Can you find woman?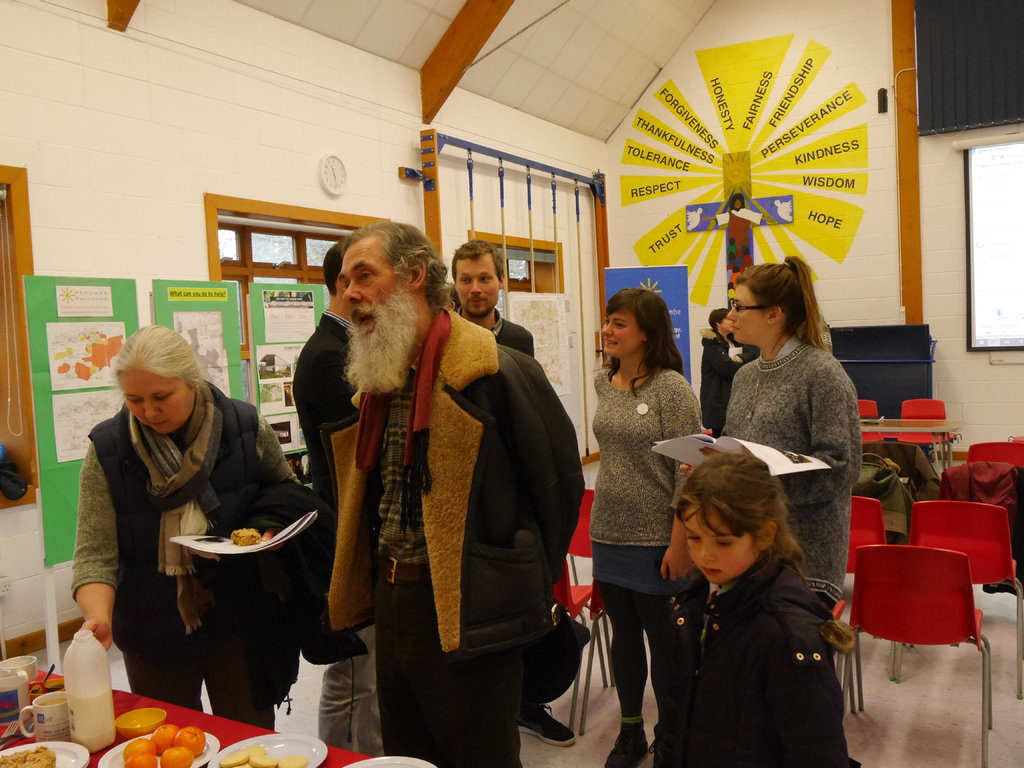
Yes, bounding box: l=583, t=285, r=705, b=767.
